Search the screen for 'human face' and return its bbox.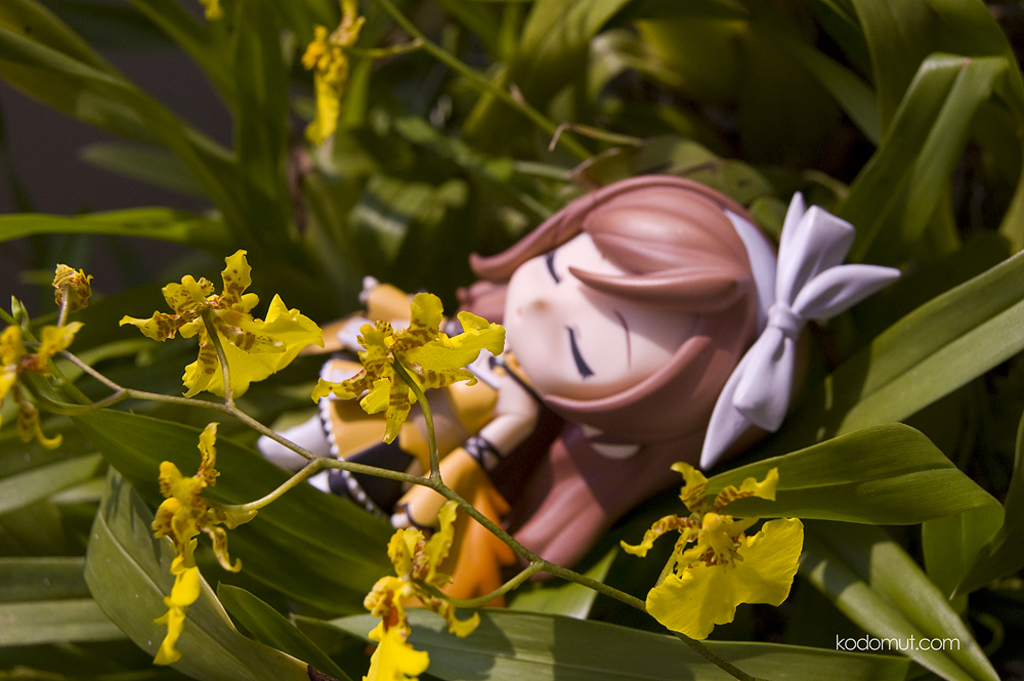
Found: (x1=504, y1=228, x2=687, y2=398).
